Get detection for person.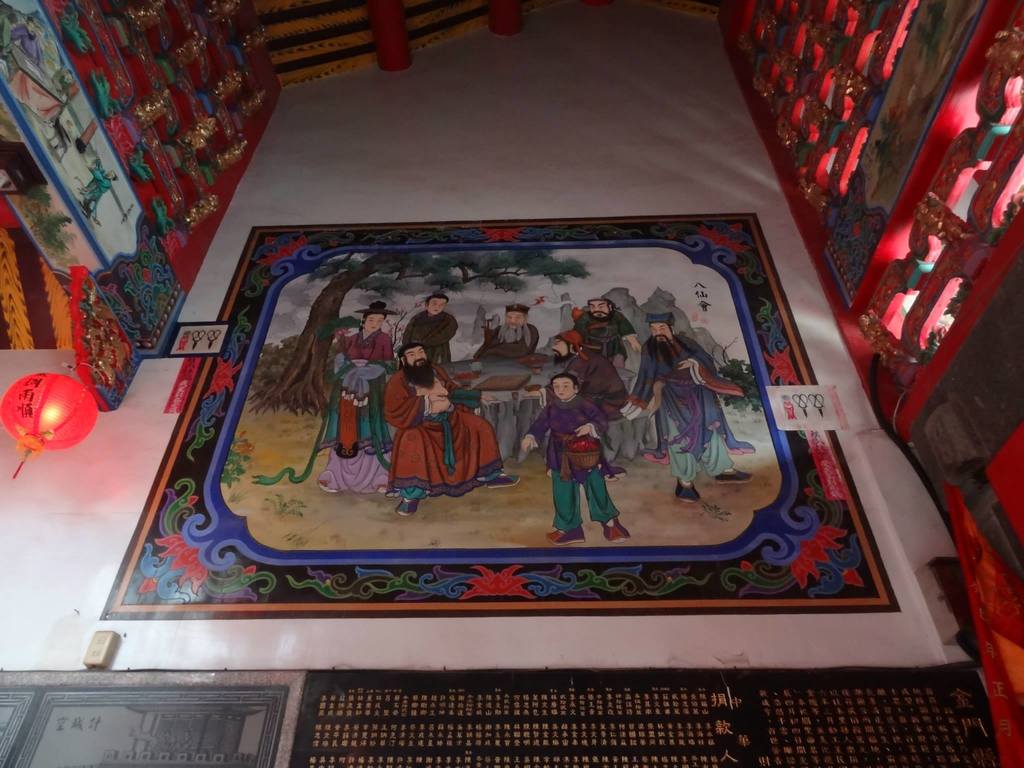
Detection: 520:372:630:545.
